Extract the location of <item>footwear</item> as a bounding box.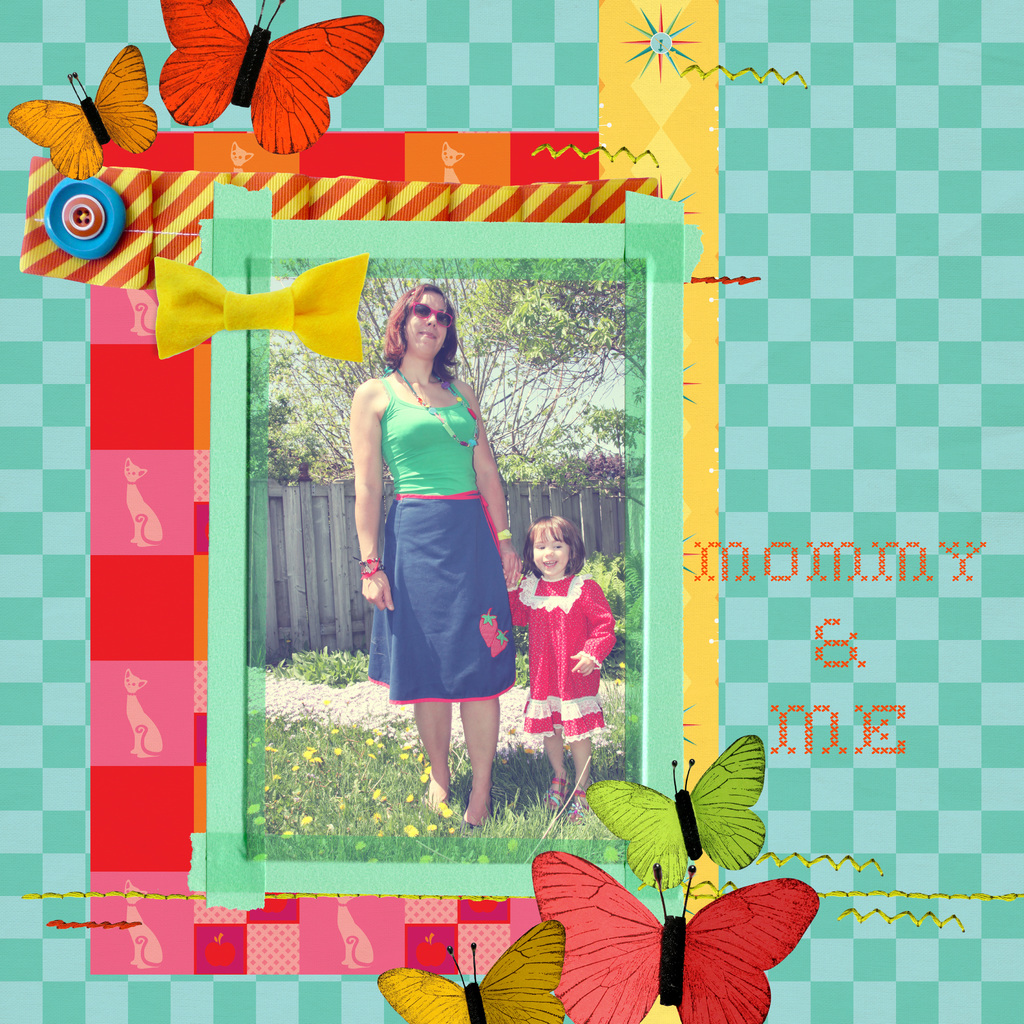
{"left": 548, "top": 774, "right": 565, "bottom": 810}.
